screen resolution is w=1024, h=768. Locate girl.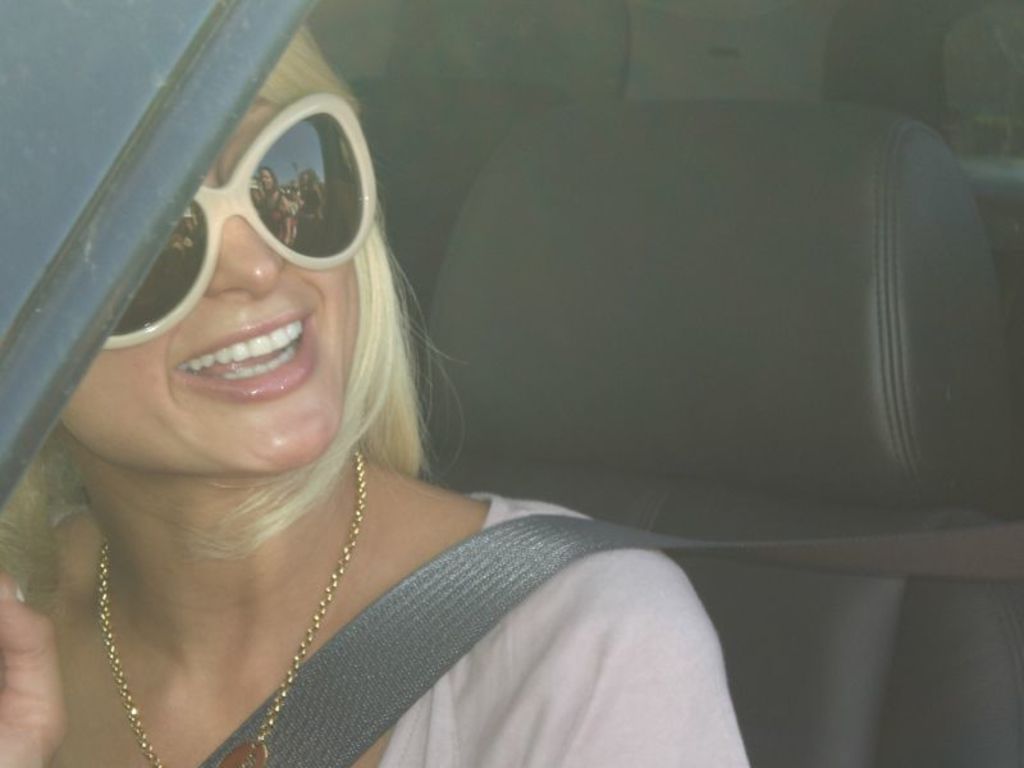
Rect(0, 27, 758, 767).
